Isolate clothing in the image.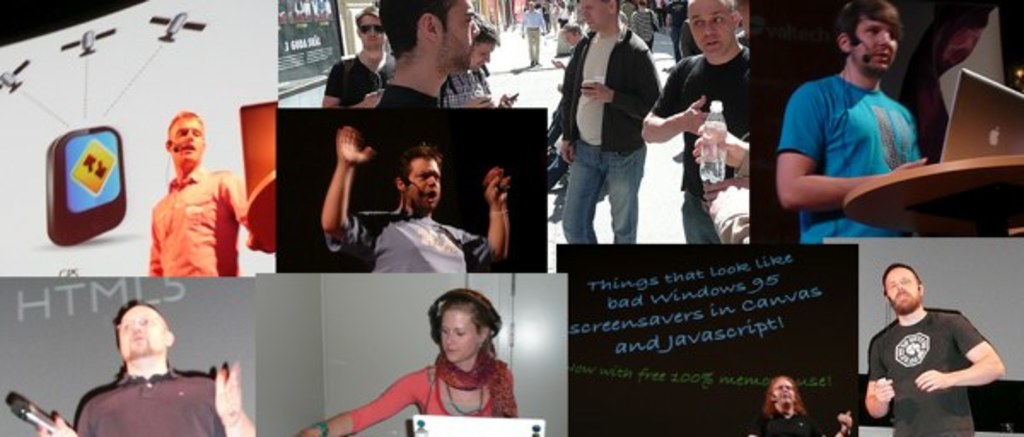
Isolated region: <bbox>666, 10, 679, 48</bbox>.
